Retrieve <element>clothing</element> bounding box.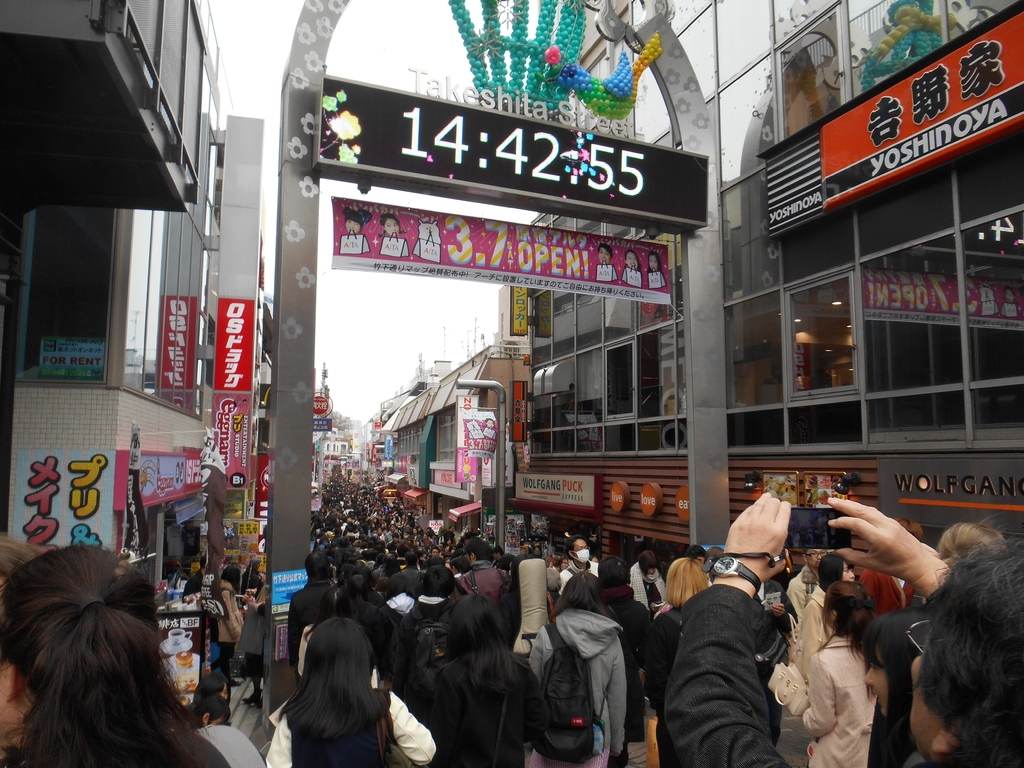
Bounding box: l=240, t=588, r=268, b=682.
